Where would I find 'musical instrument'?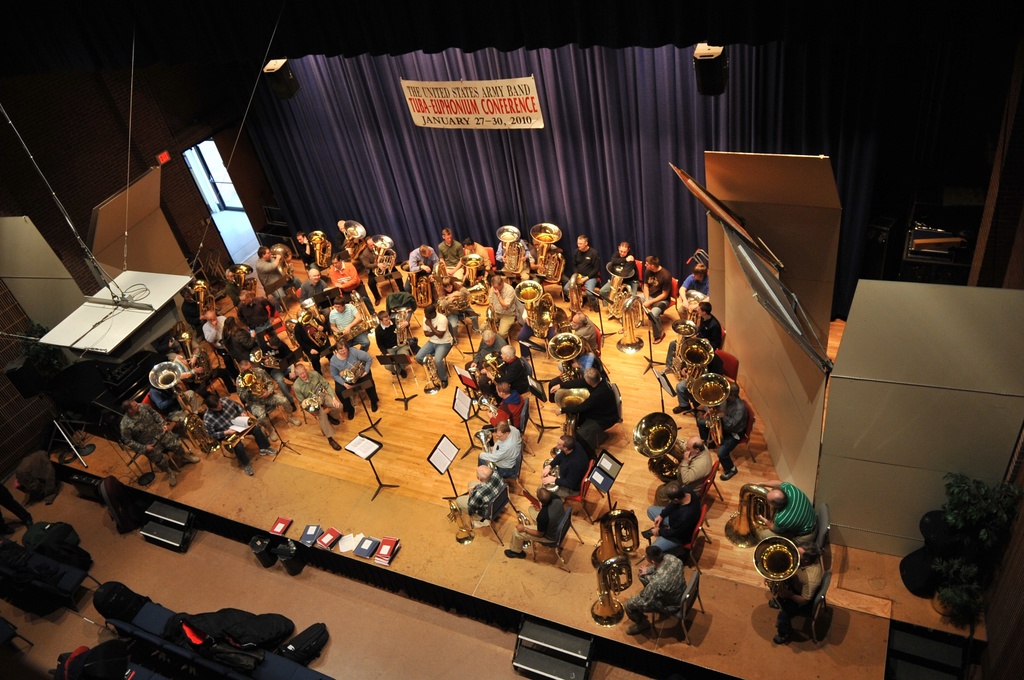
At pyautogui.locateOnScreen(550, 446, 564, 498).
